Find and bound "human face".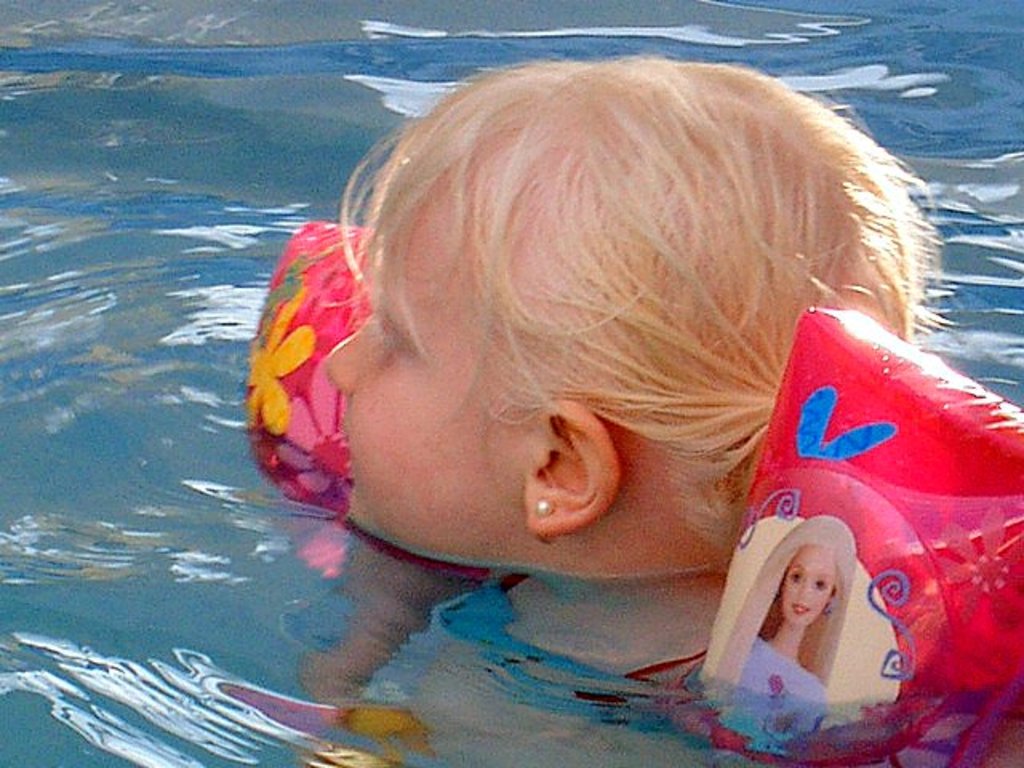
Bound: 779 544 843 632.
